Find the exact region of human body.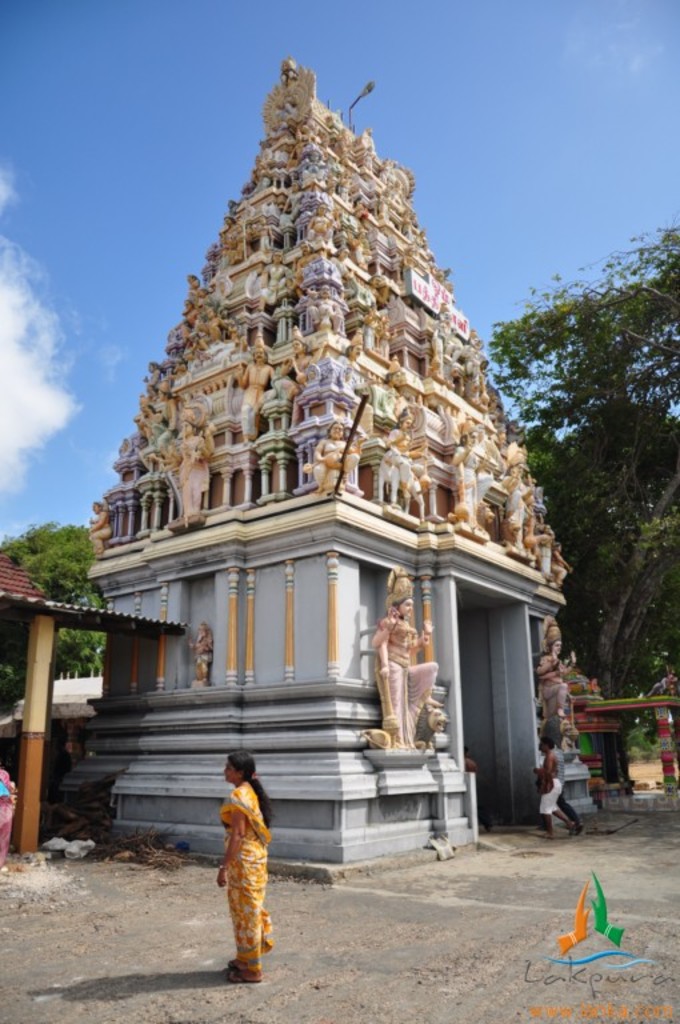
Exact region: [455,433,476,529].
